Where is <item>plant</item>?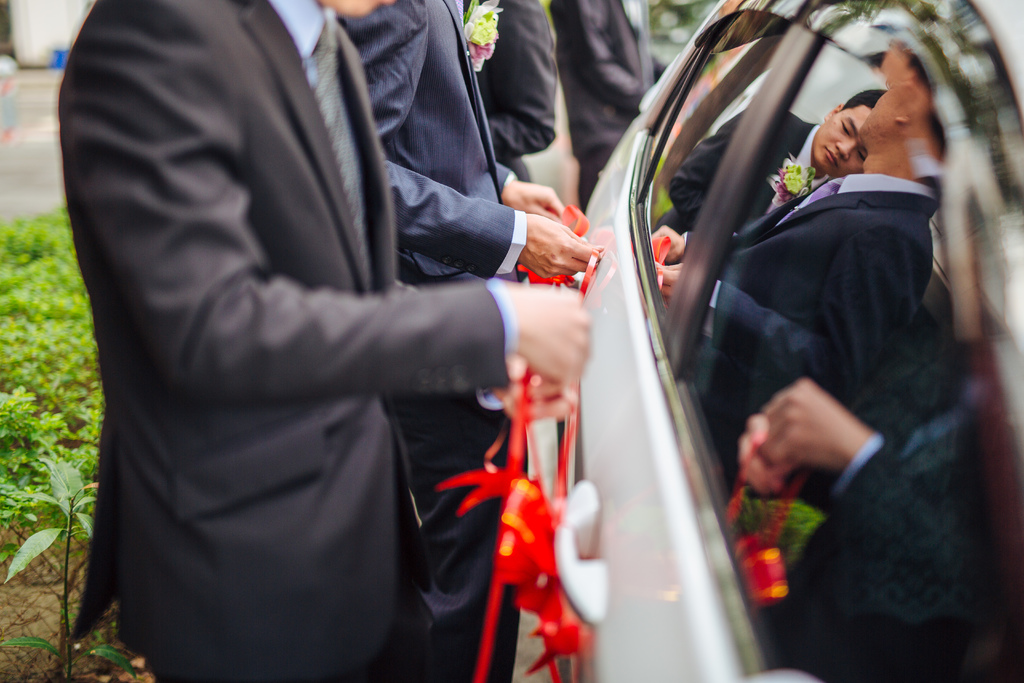
detection(727, 497, 826, 580).
